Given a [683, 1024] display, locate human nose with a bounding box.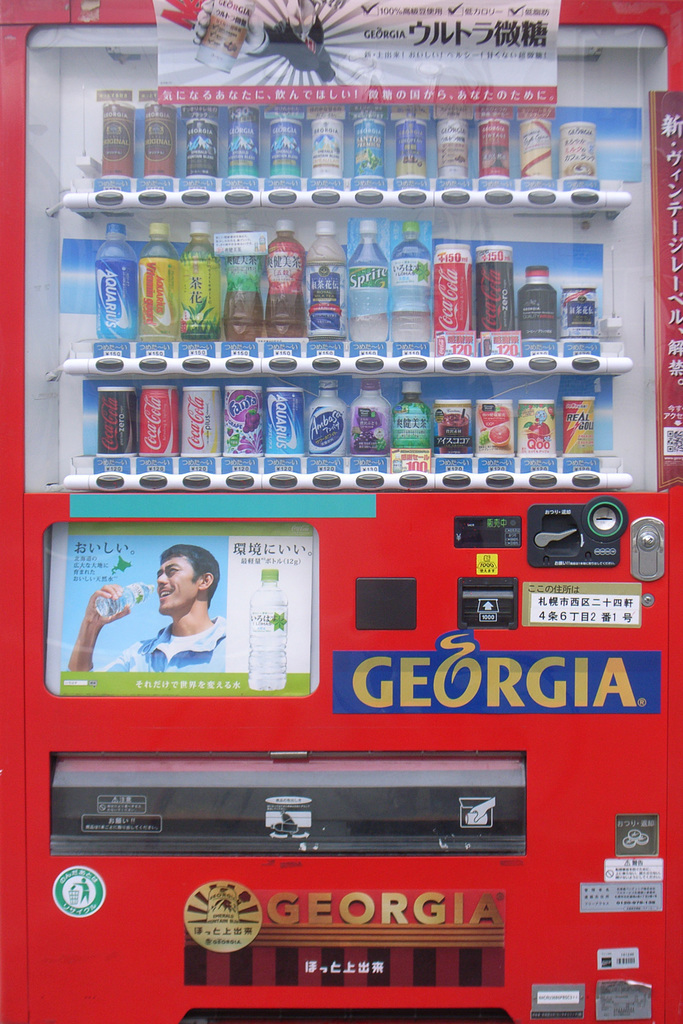
Located: 154:576:169:587.
